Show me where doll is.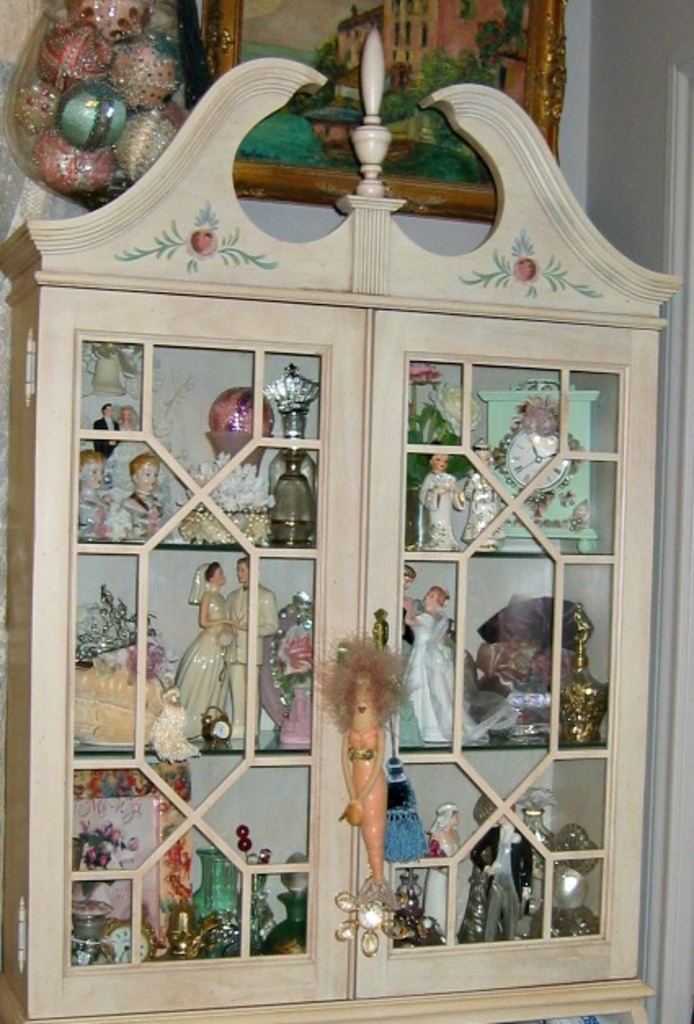
doll is at [x1=416, y1=444, x2=465, y2=555].
